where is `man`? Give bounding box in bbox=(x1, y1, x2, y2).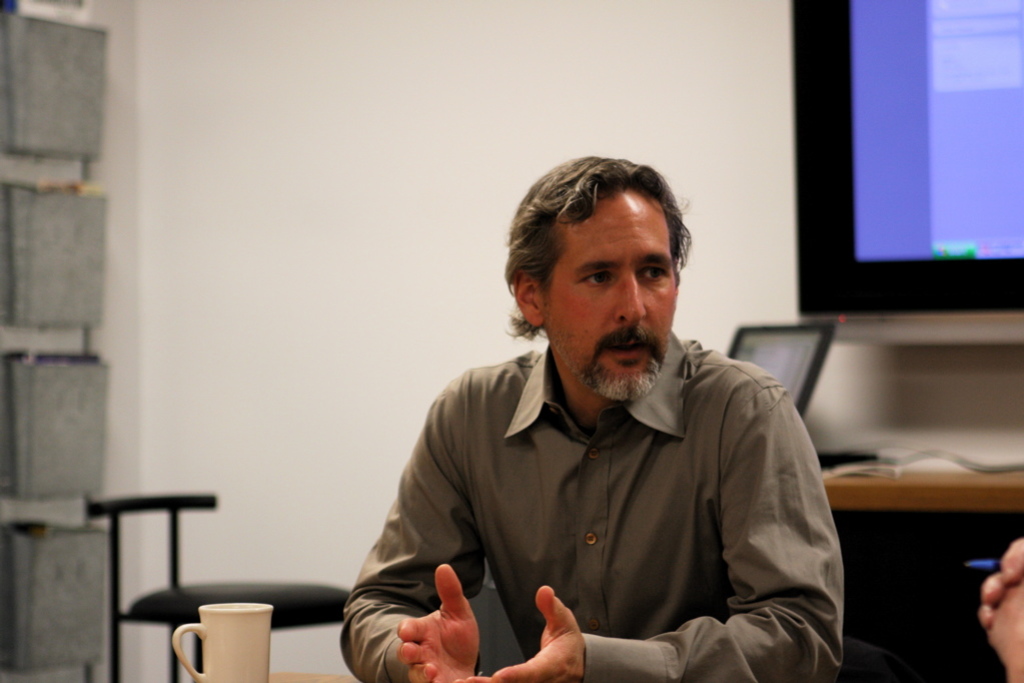
bbox=(350, 160, 828, 682).
